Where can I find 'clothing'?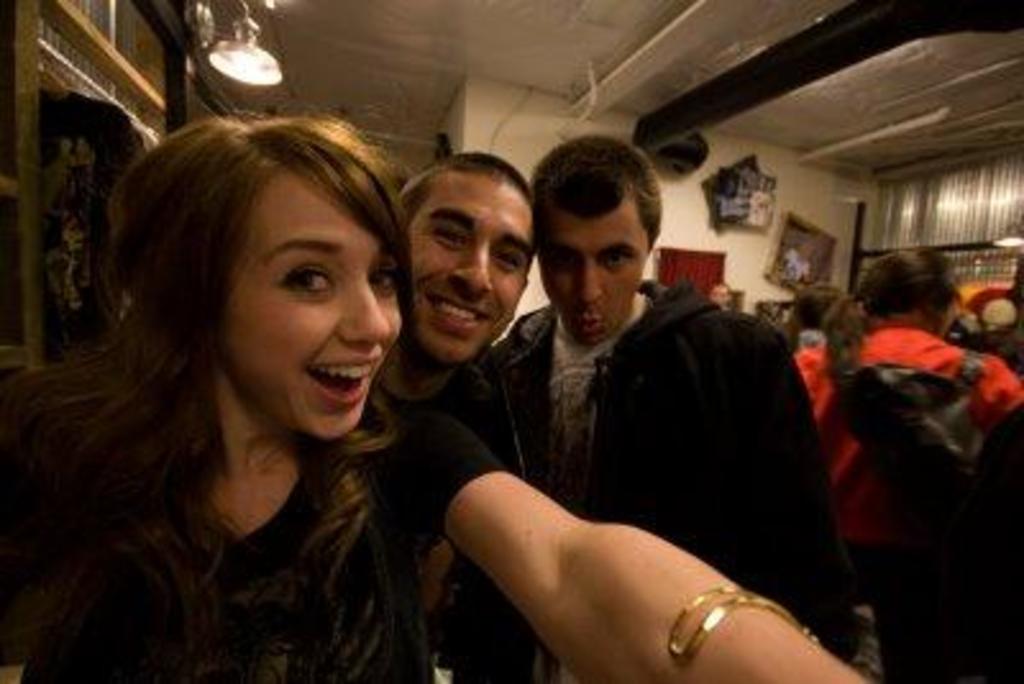
You can find it at select_region(497, 282, 835, 671).
